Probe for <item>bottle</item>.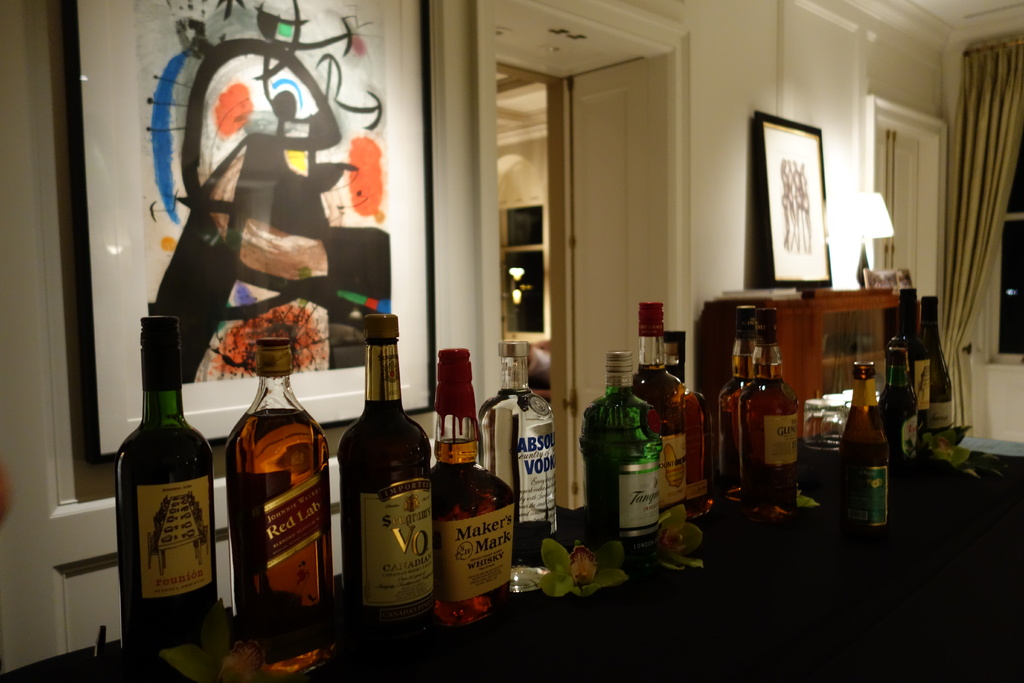
Probe result: box=[417, 338, 516, 618].
